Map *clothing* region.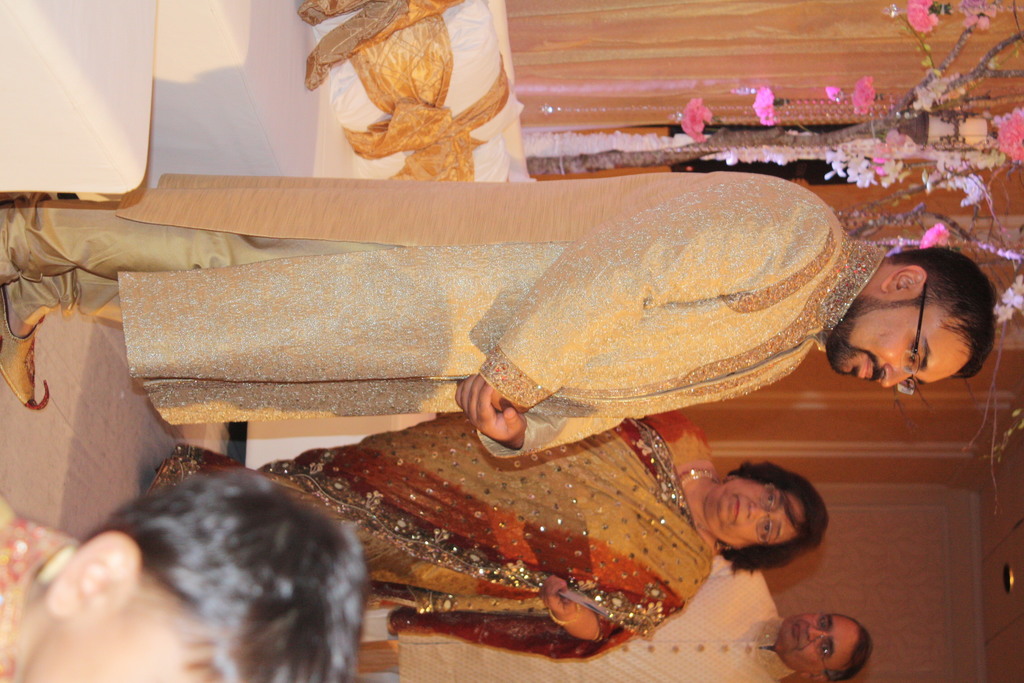
Mapped to 394,557,792,682.
